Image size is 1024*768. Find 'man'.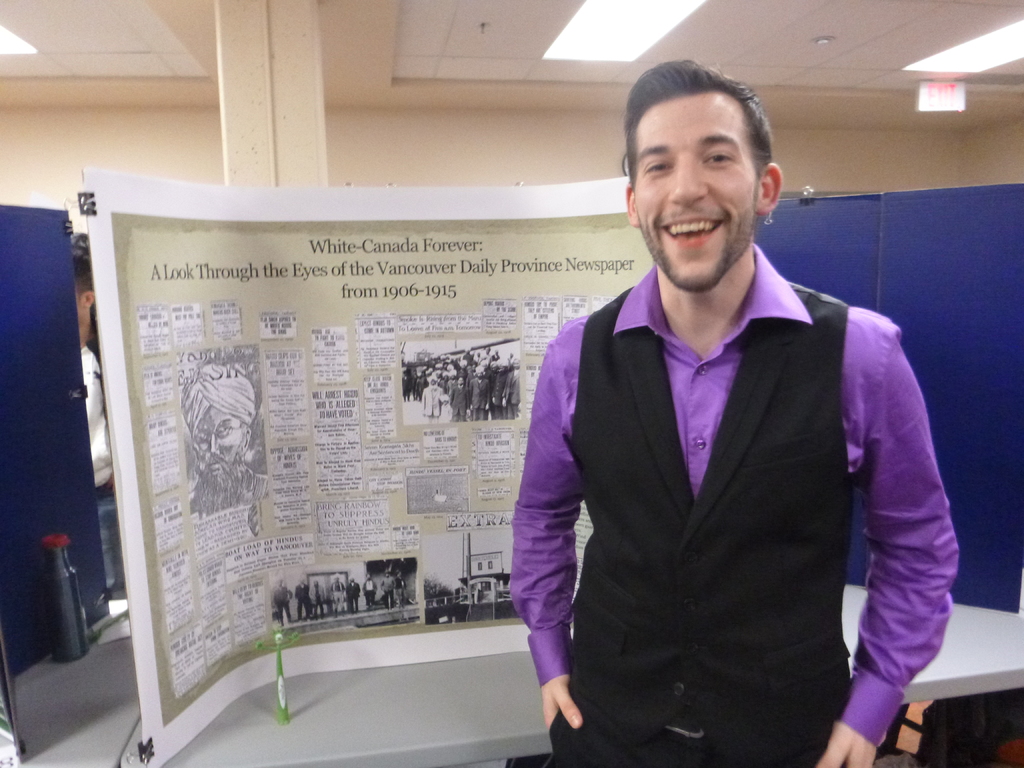
box(490, 92, 948, 761).
